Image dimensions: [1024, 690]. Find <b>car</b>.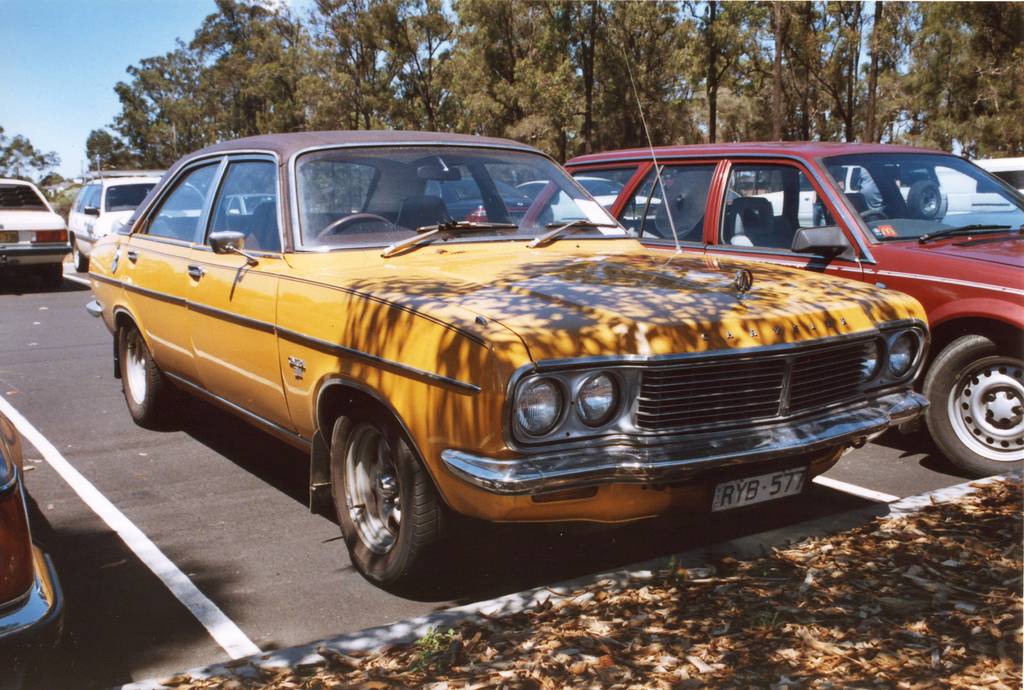
(935,156,1023,211).
